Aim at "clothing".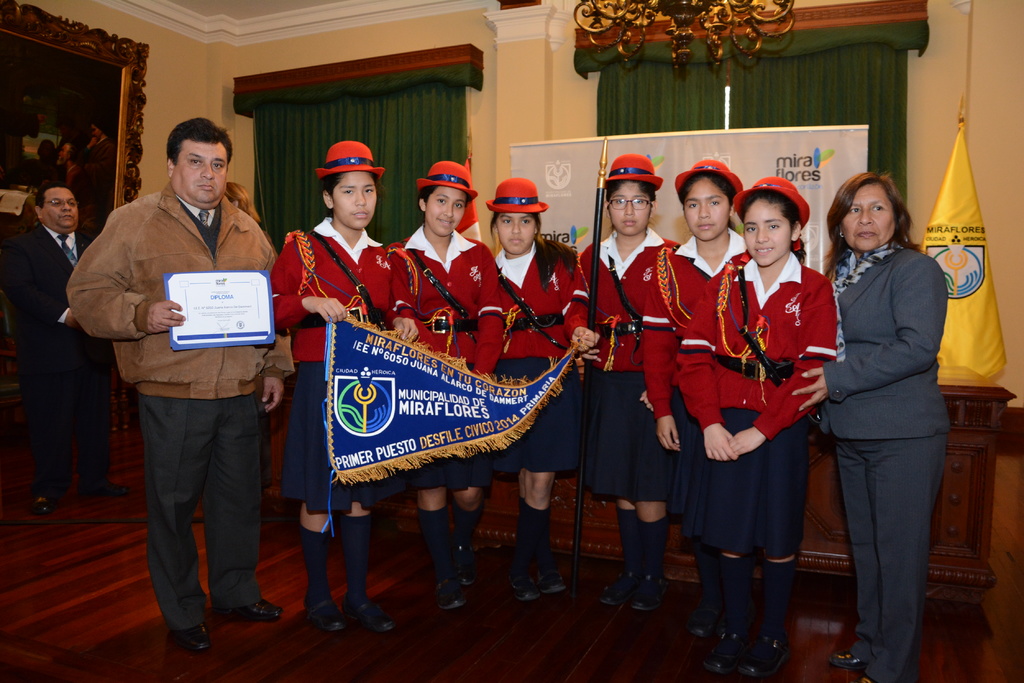
Aimed at 493:361:579:475.
